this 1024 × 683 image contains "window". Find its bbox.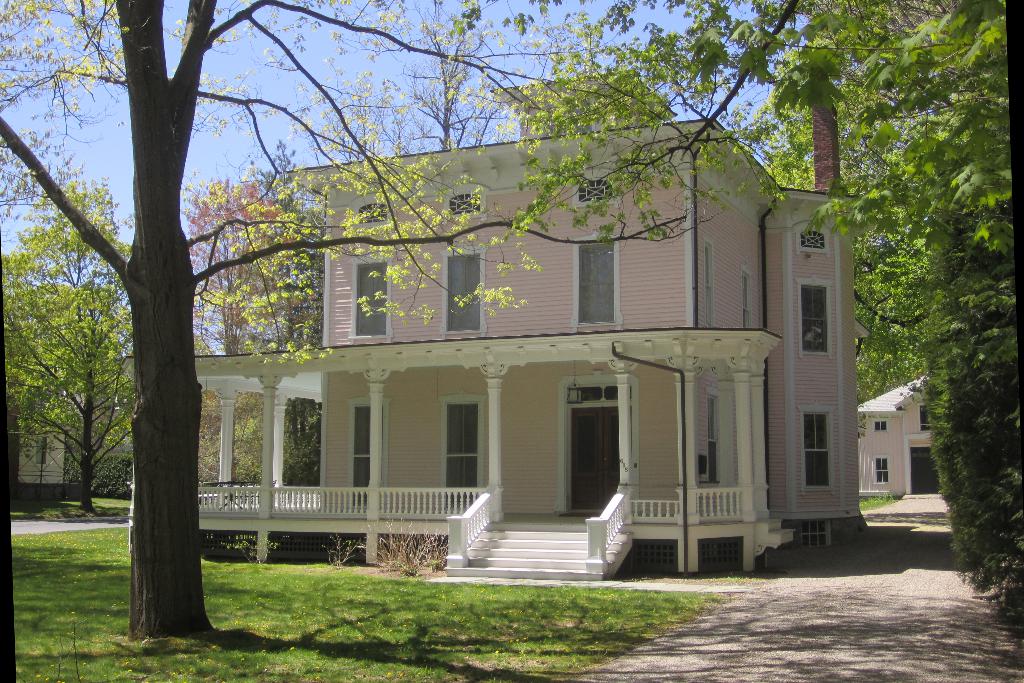
793, 283, 827, 352.
